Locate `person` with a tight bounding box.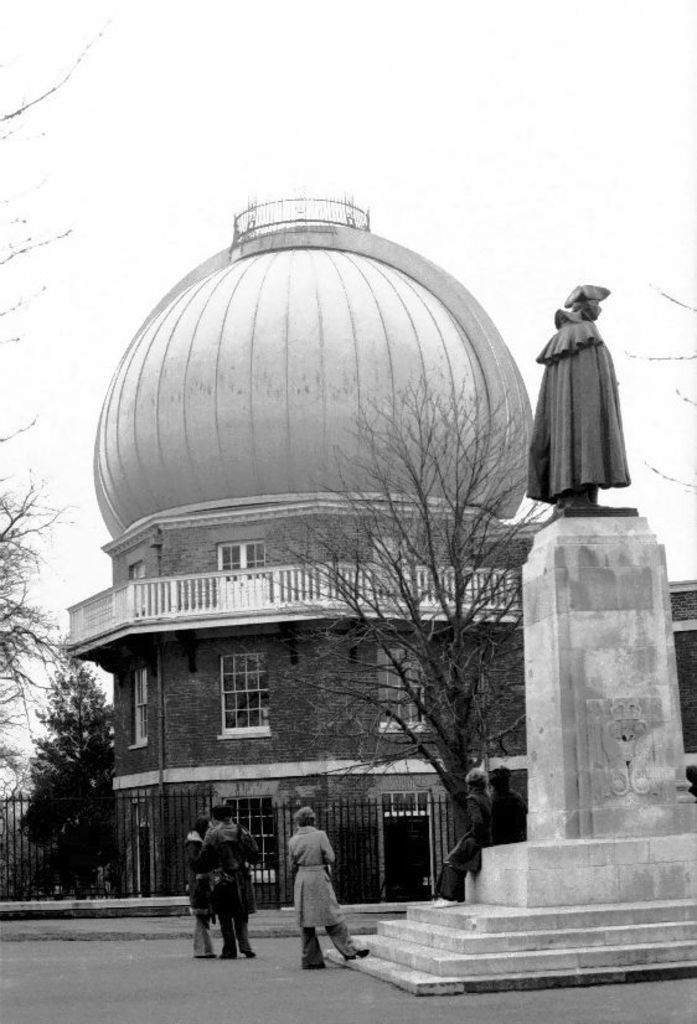
288/806/368/967.
